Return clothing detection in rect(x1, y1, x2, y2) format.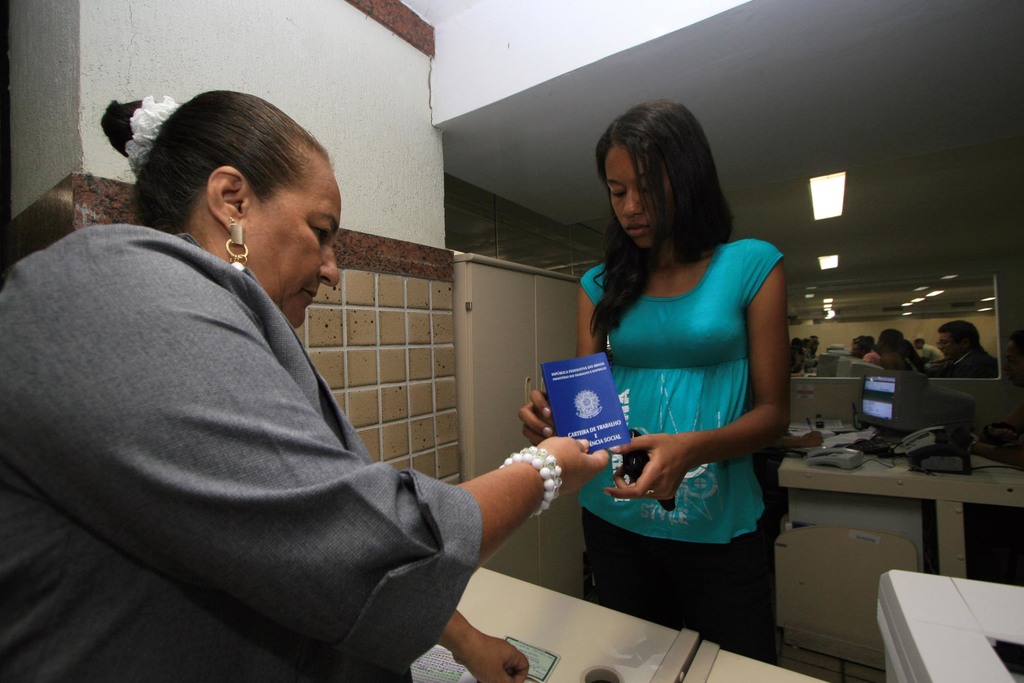
rect(923, 340, 939, 373).
